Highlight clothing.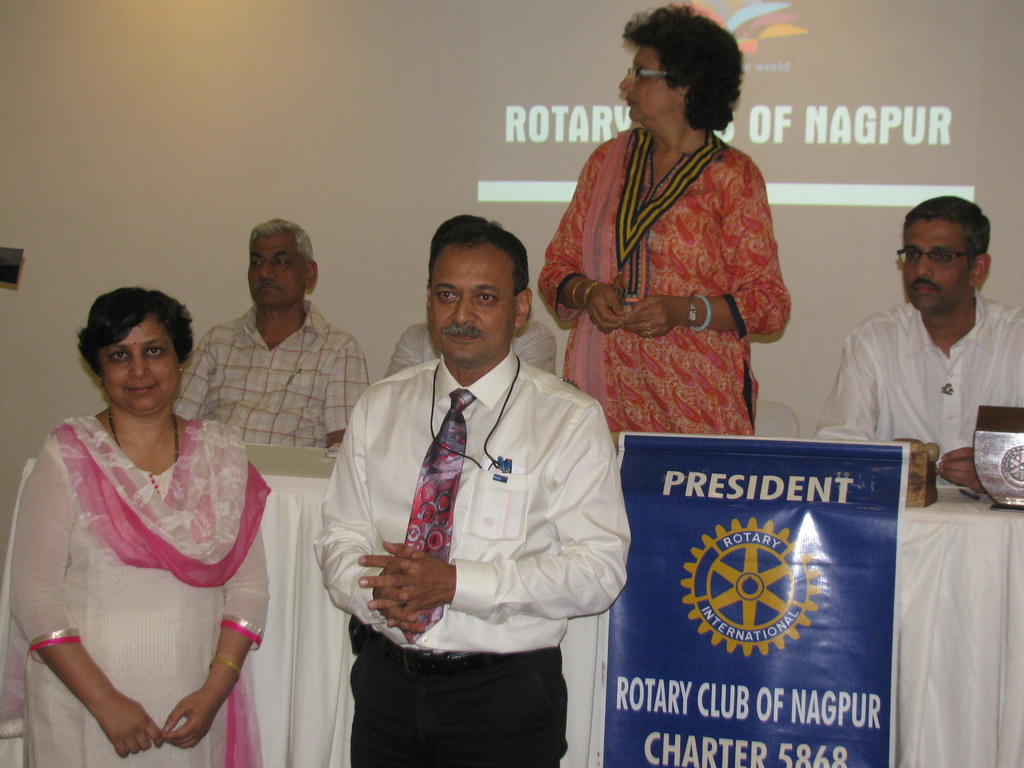
Highlighted region: 174, 299, 370, 450.
